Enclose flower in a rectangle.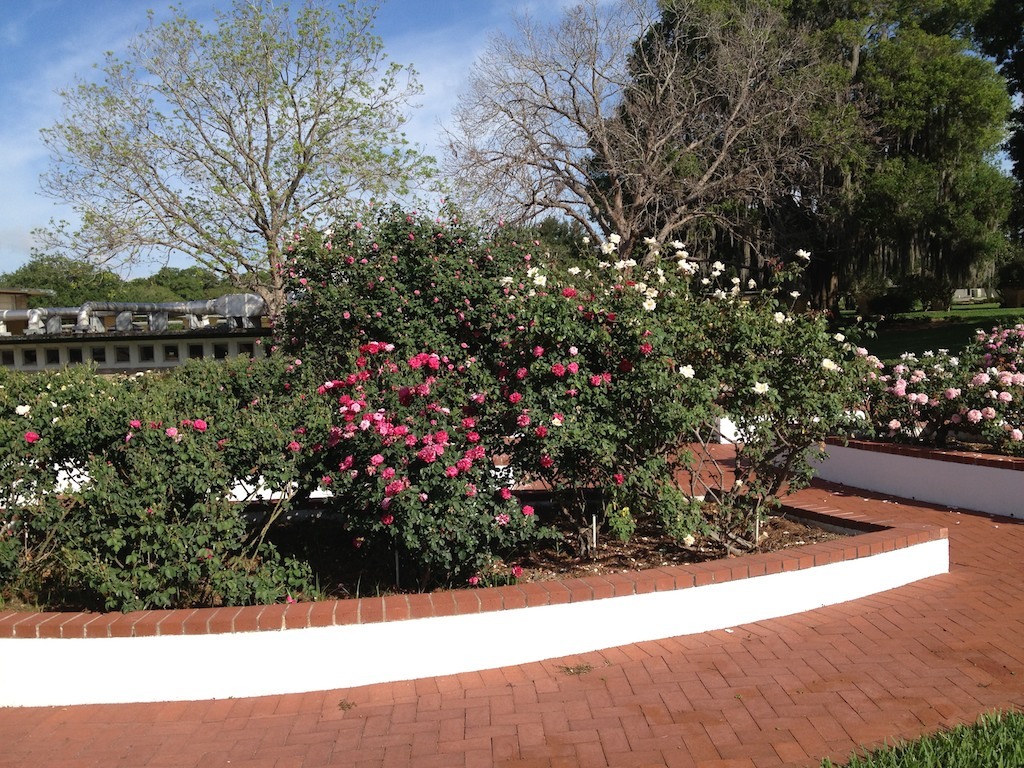
{"x1": 679, "y1": 534, "x2": 698, "y2": 551}.
